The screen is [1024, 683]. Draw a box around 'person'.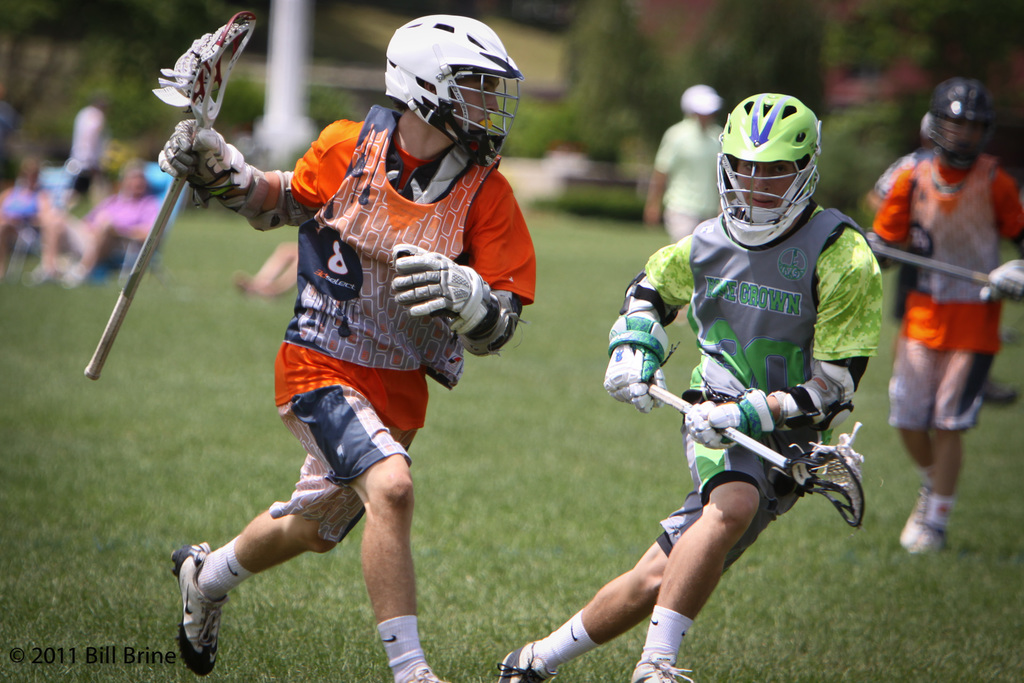
(223,232,314,298).
